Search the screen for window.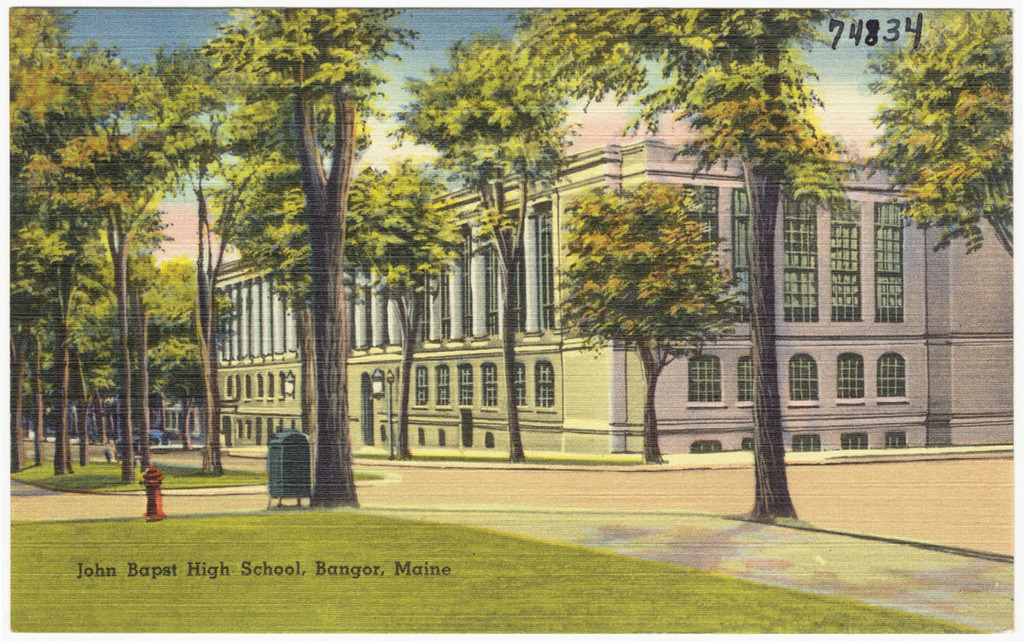
Found at l=434, t=365, r=454, b=404.
